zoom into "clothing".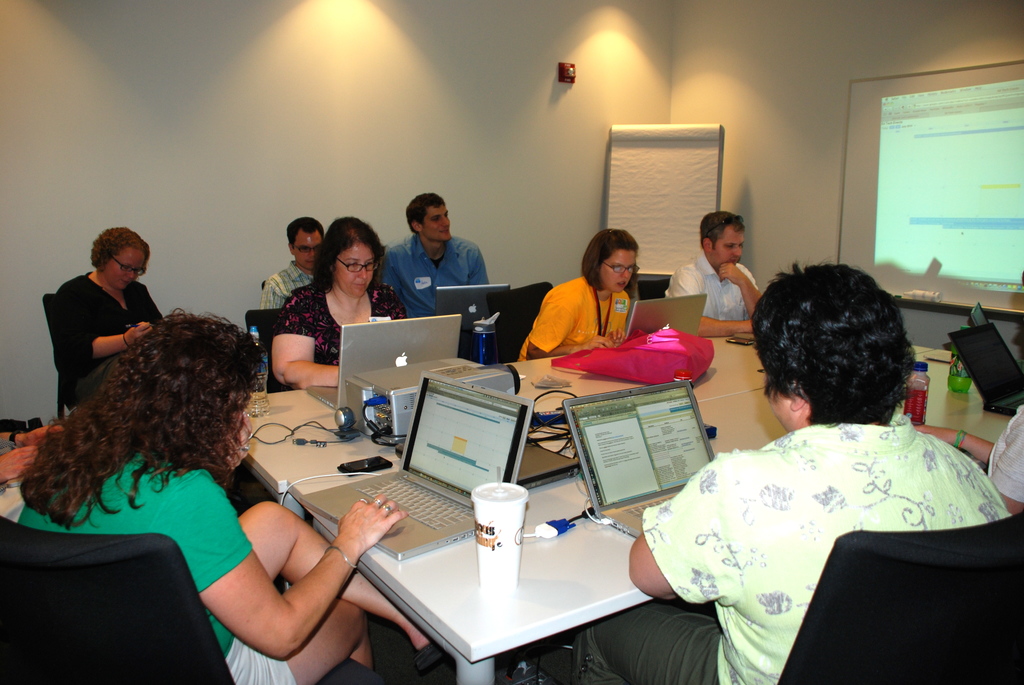
Zoom target: region(614, 391, 1022, 654).
